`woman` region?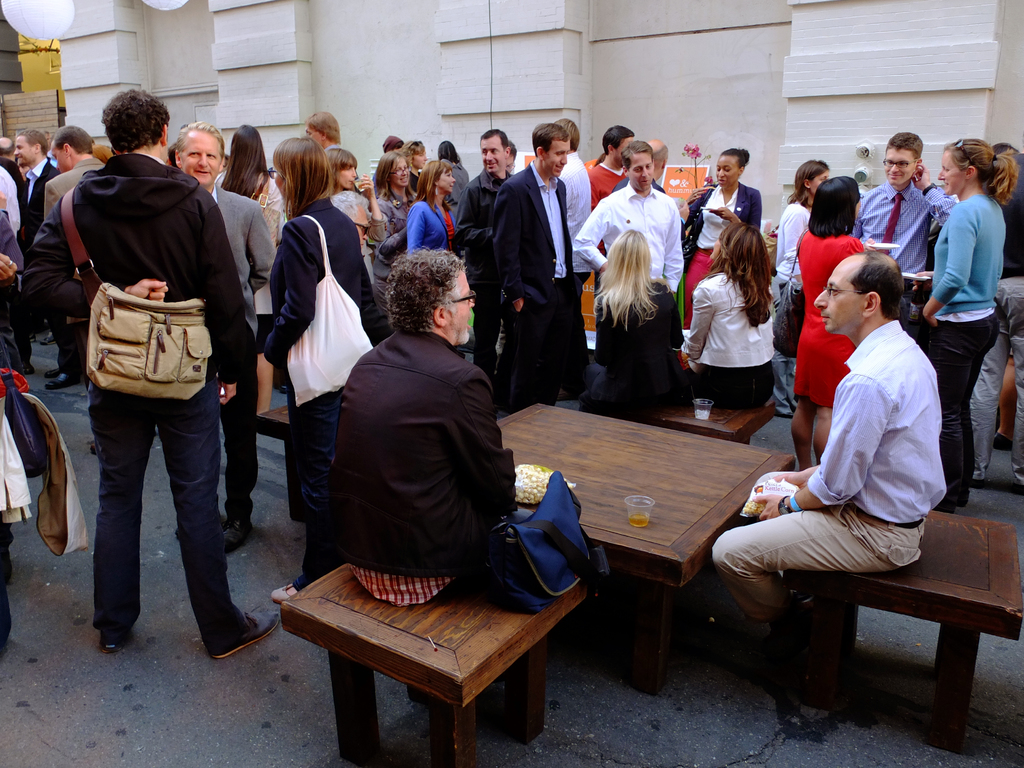
214, 120, 287, 419
